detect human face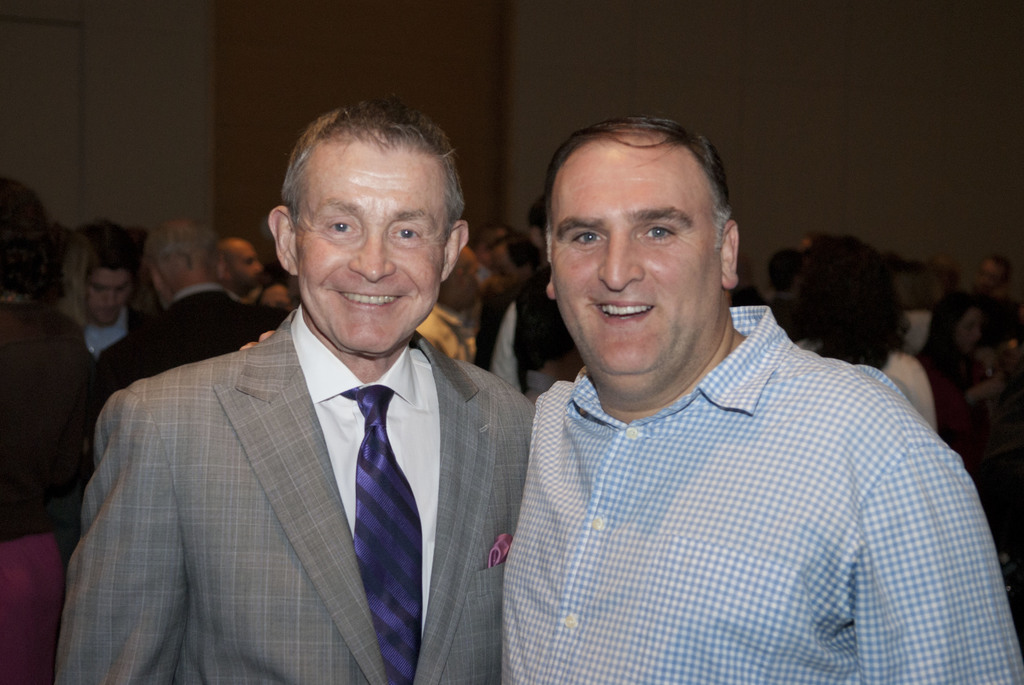
left=88, top=271, right=129, bottom=327
